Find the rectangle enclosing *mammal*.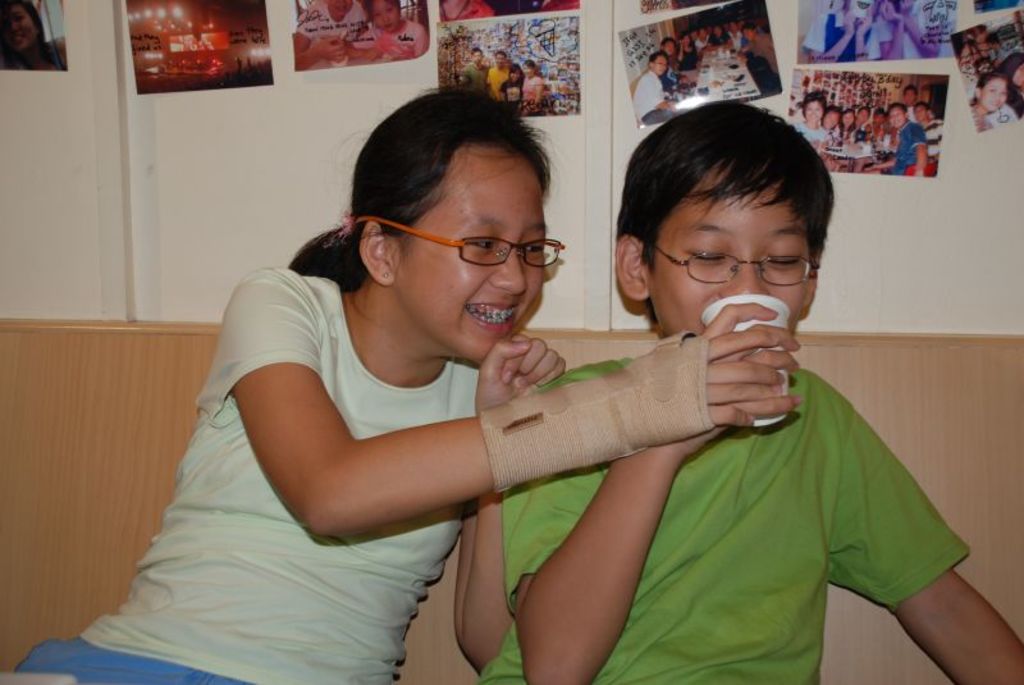
detection(474, 104, 1023, 684).
